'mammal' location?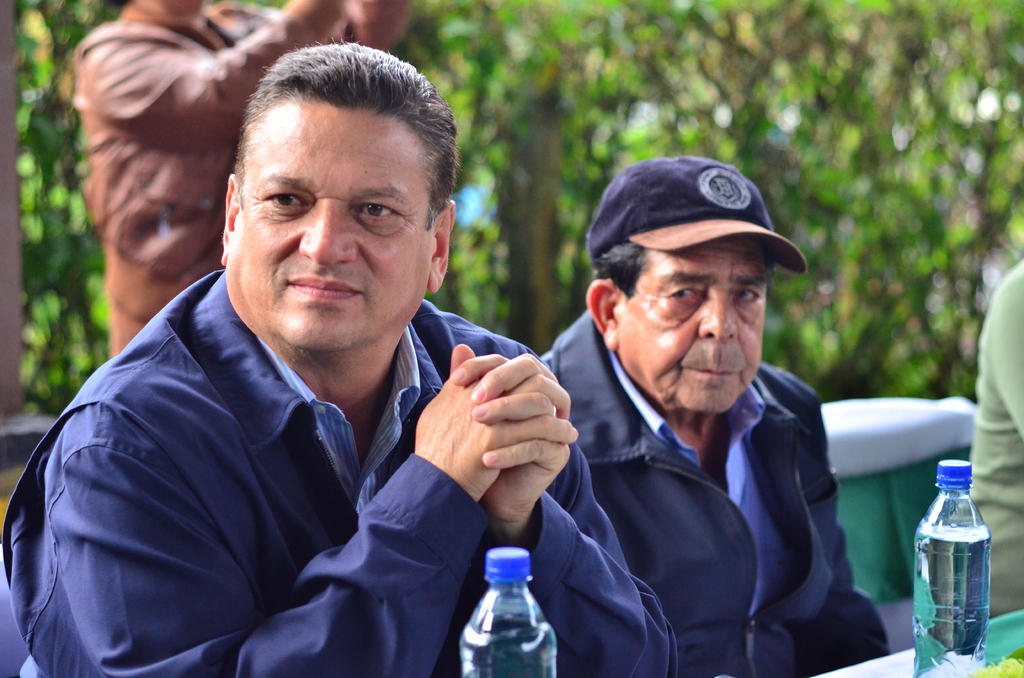
region(1, 34, 682, 677)
